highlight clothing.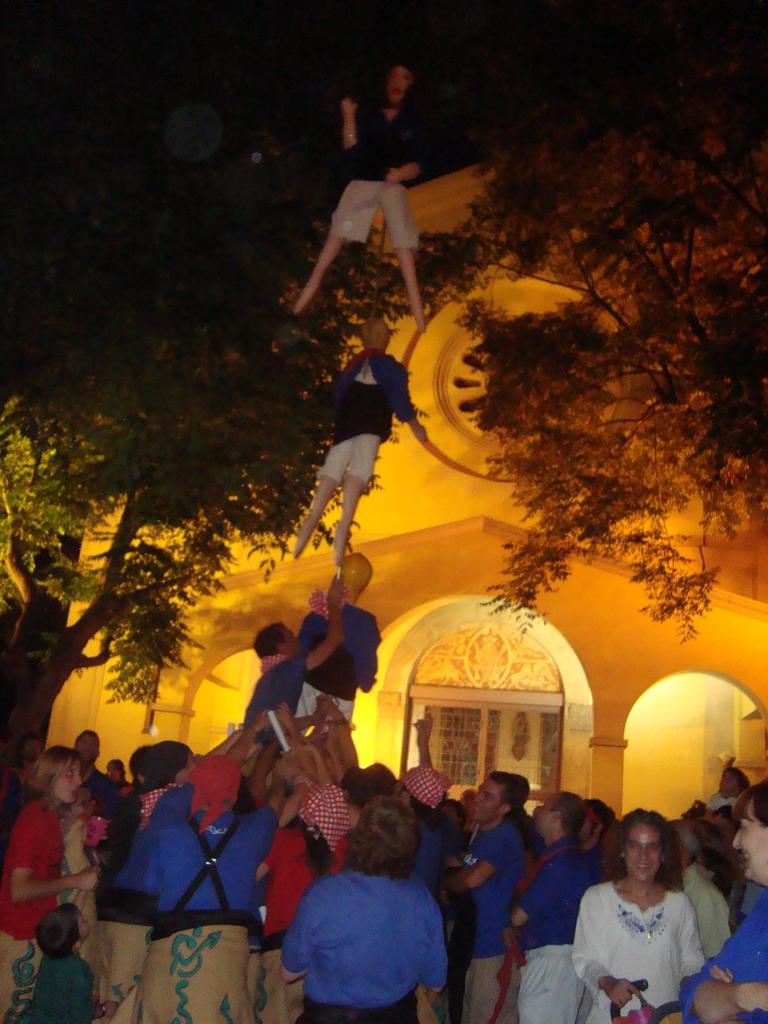
Highlighted region: <box>274,862,447,1010</box>.
